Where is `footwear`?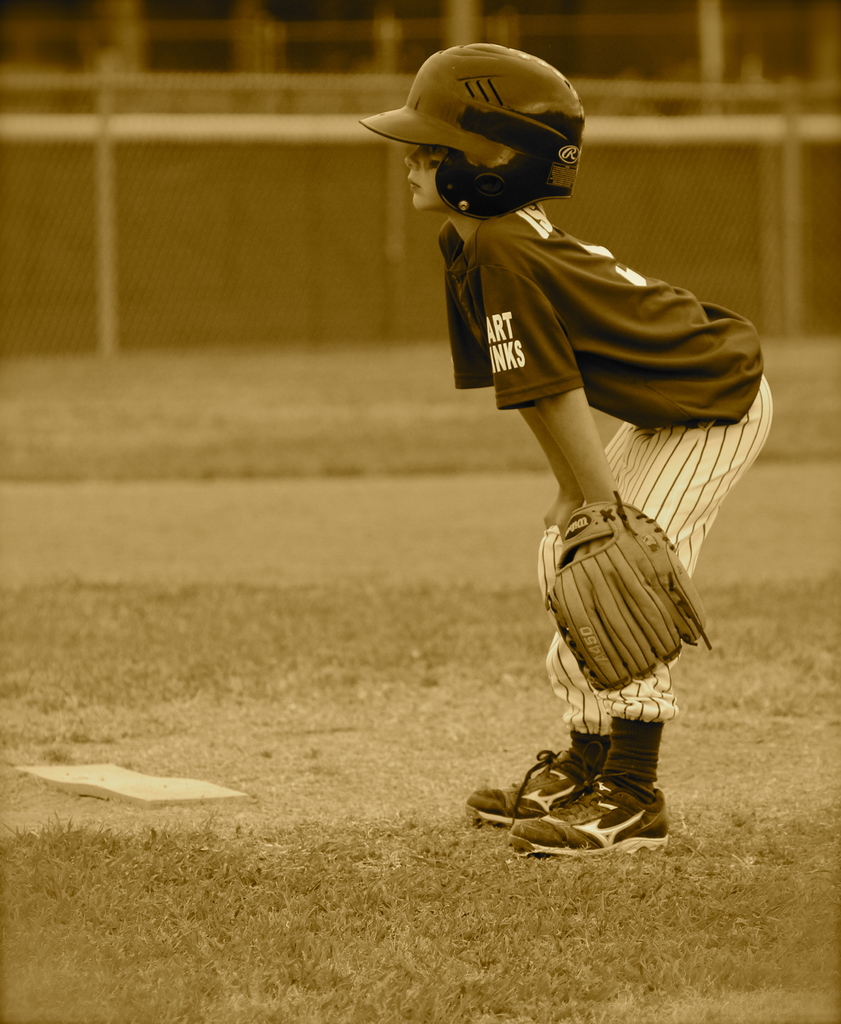
bbox(506, 772, 671, 862).
